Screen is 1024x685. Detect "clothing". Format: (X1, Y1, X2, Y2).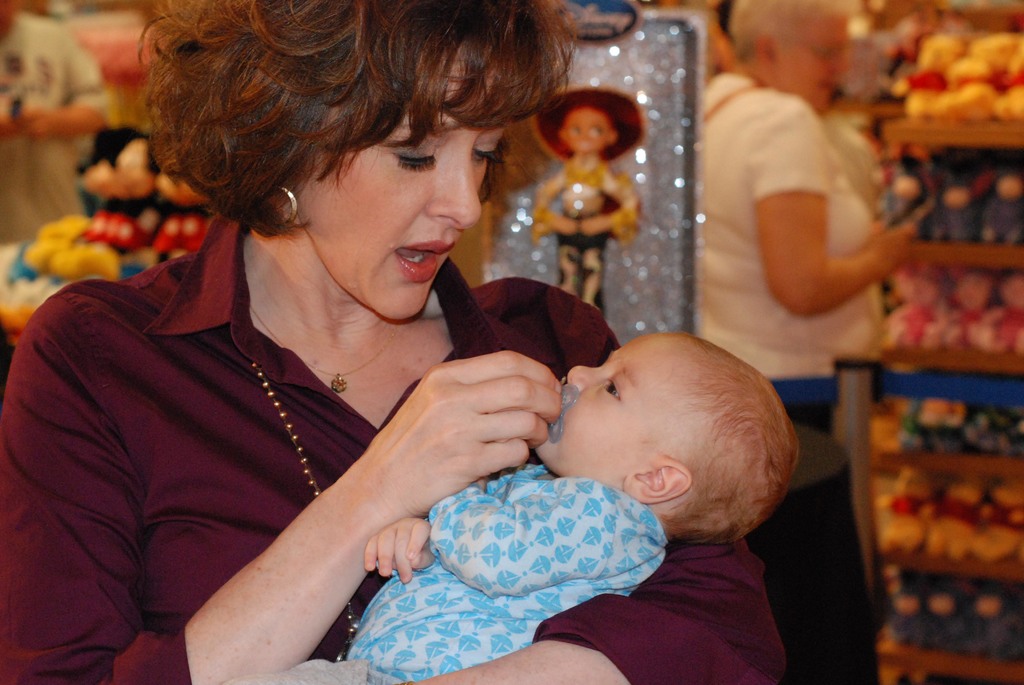
(521, 145, 634, 298).
